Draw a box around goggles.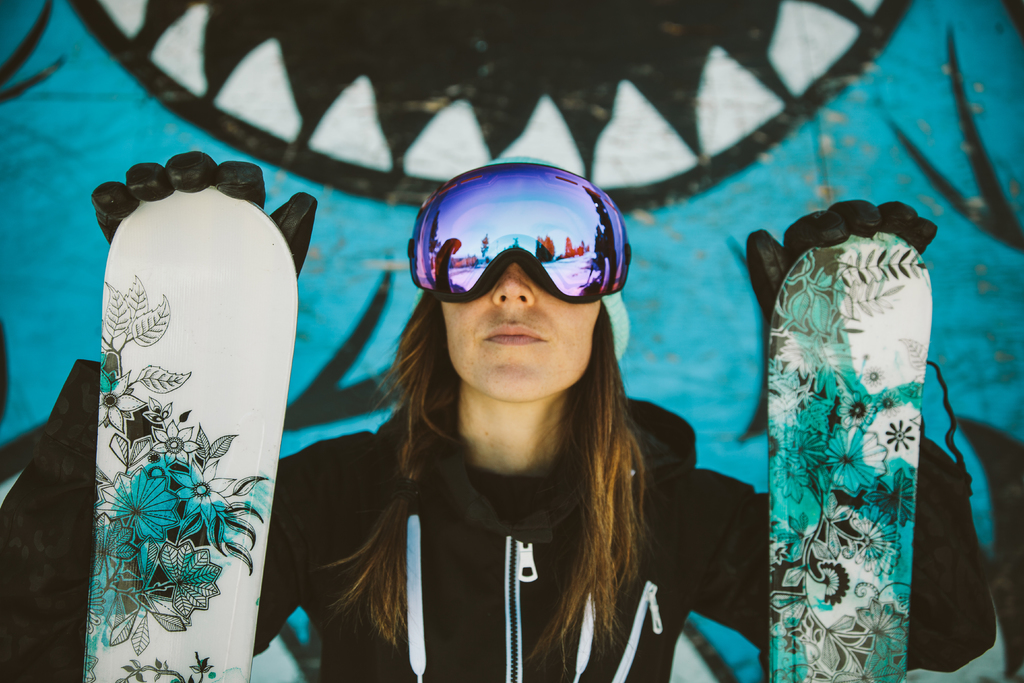
box=[456, 172, 648, 327].
